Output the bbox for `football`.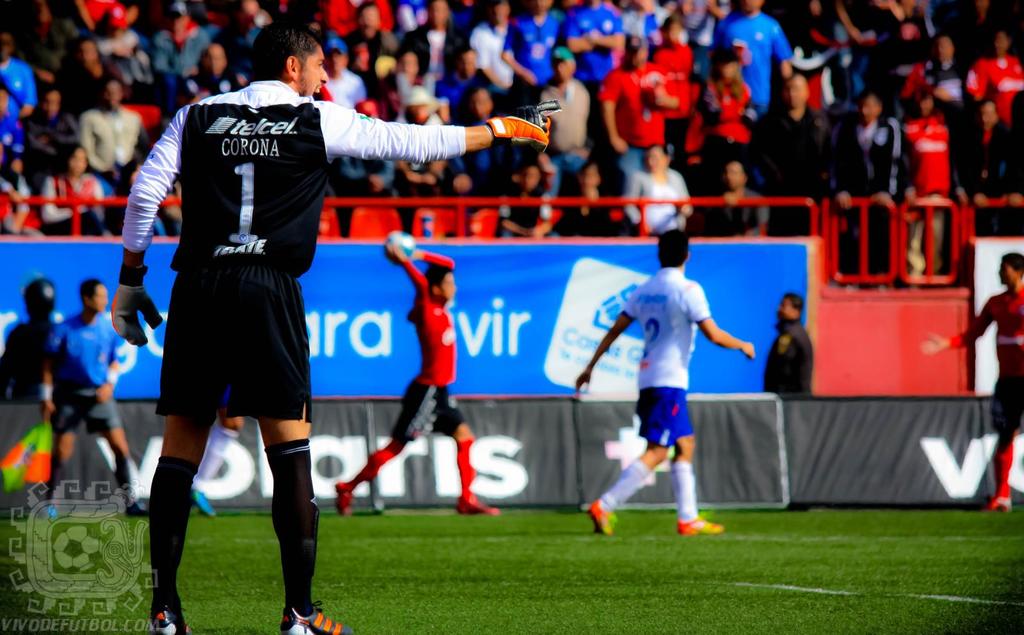
{"left": 383, "top": 231, "right": 417, "bottom": 264}.
